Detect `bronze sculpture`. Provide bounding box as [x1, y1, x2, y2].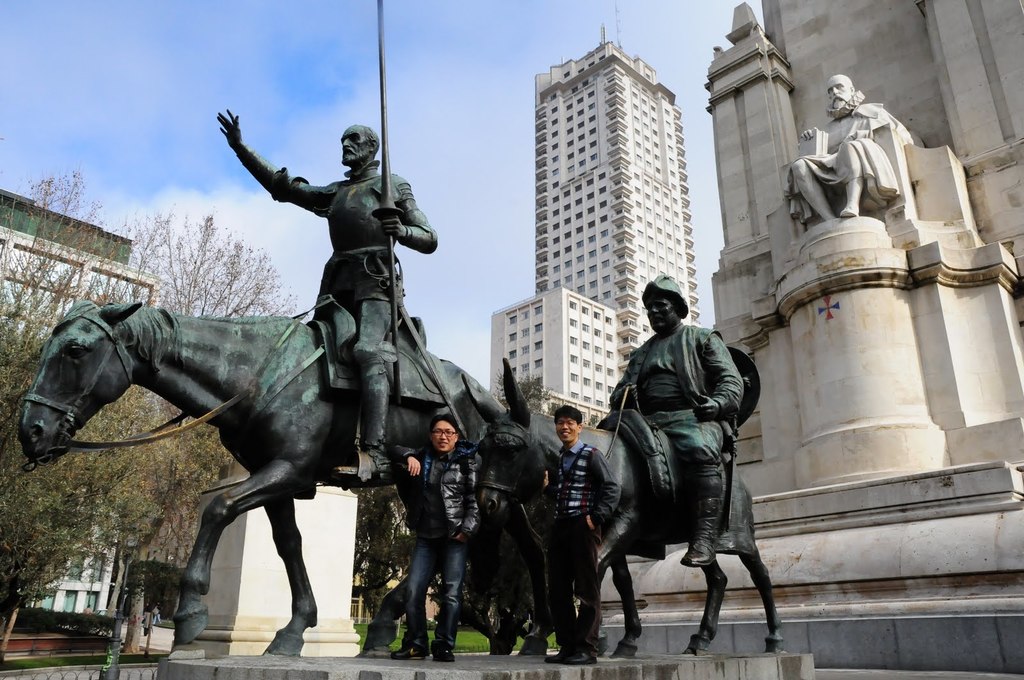
[460, 268, 784, 667].
